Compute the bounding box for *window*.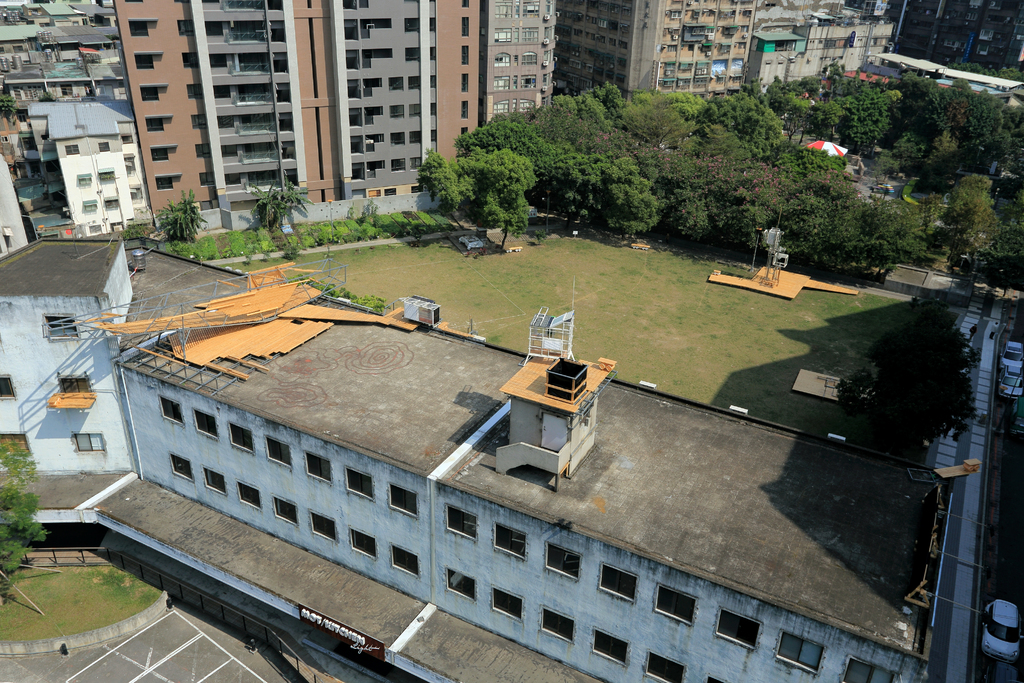
l=105, t=200, r=118, b=208.
